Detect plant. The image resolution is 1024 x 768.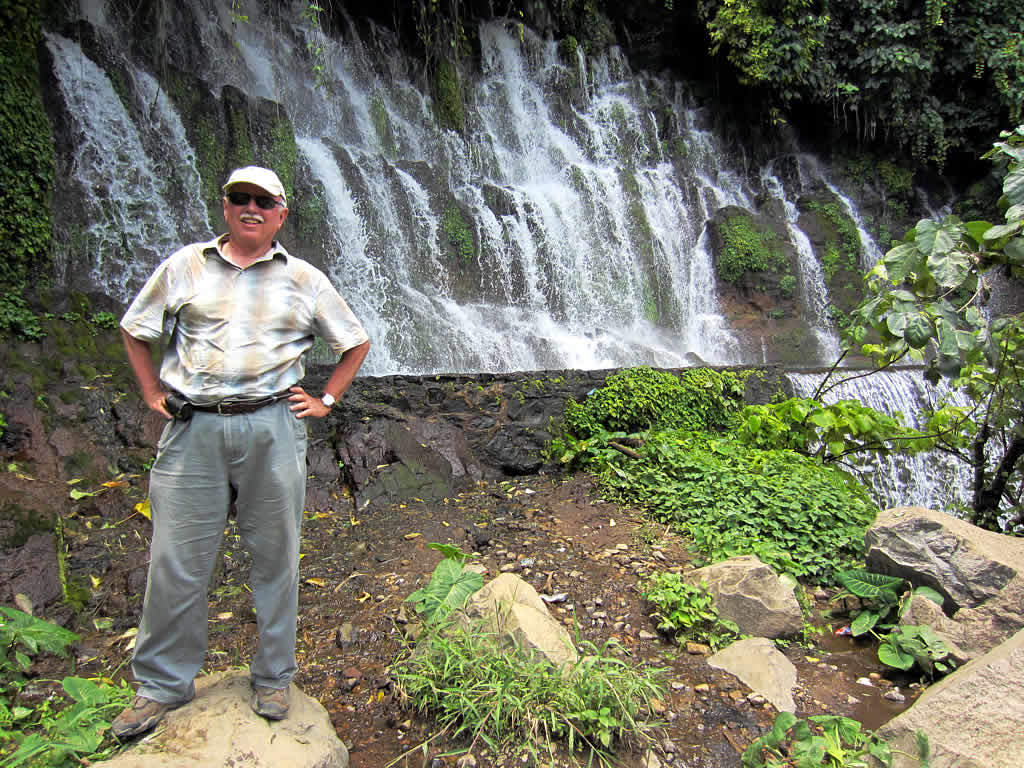
locate(713, 216, 789, 284).
